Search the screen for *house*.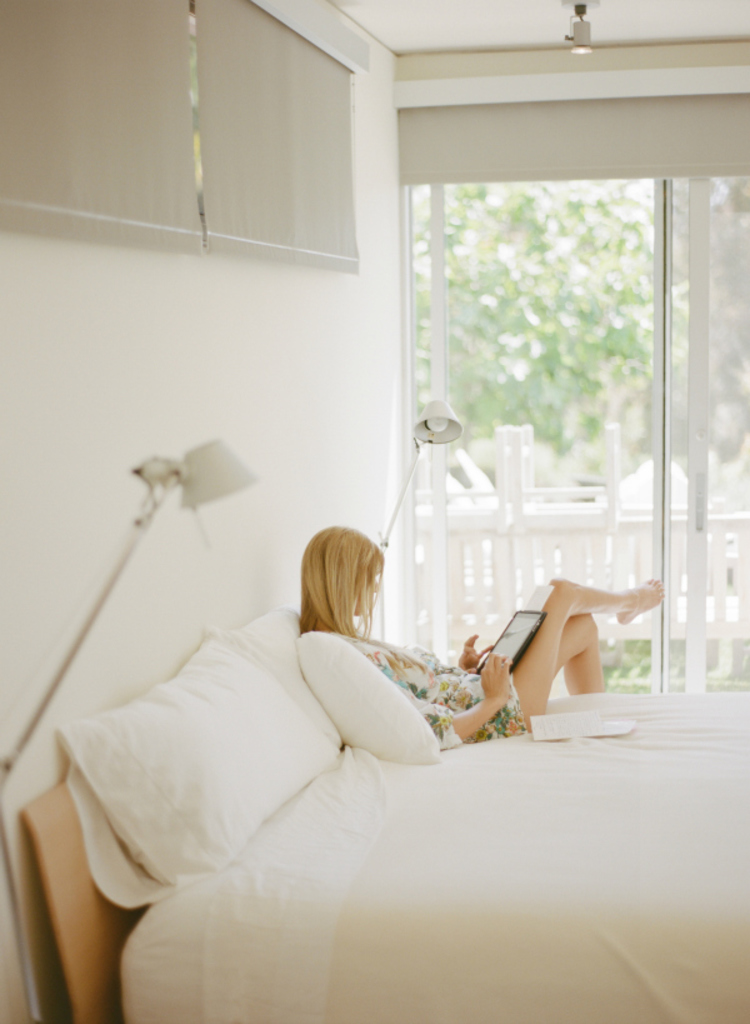
Found at 0, 0, 749, 1021.
